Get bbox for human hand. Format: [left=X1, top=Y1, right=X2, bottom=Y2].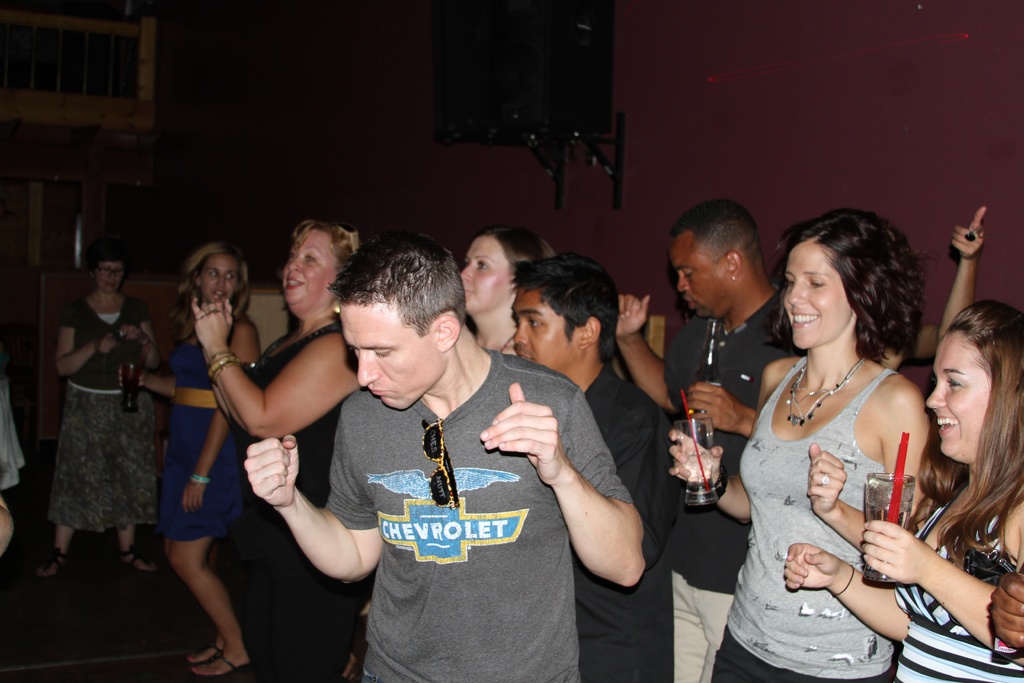
[left=189, top=297, right=236, bottom=342].
